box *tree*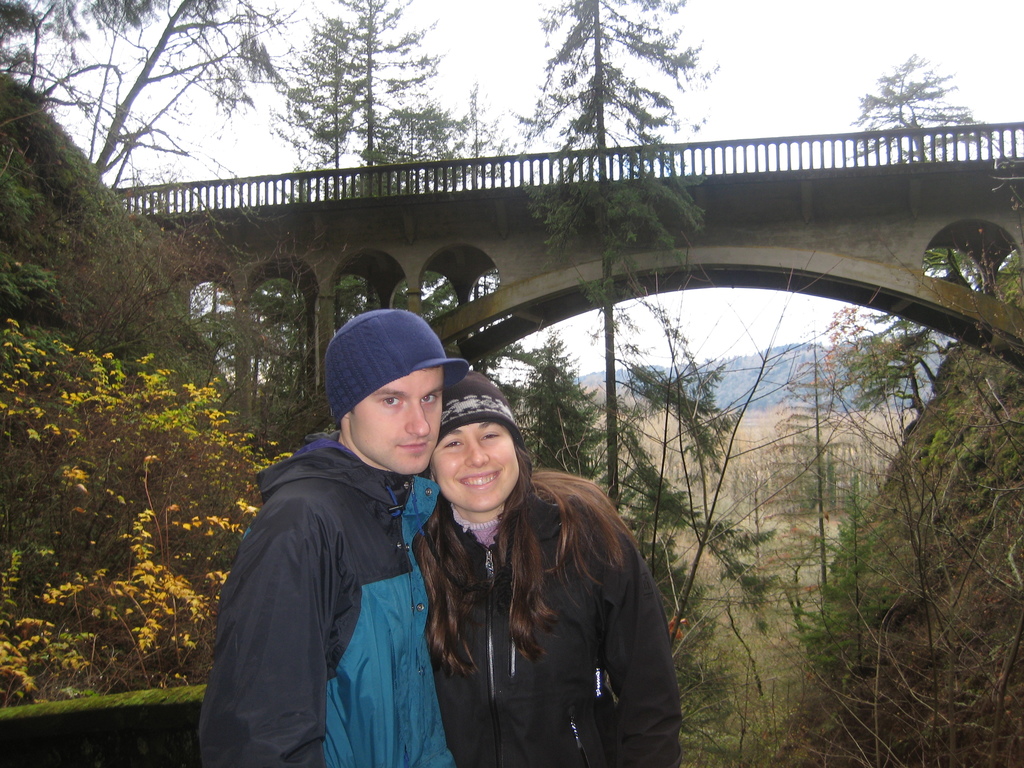
{"x1": 837, "y1": 303, "x2": 941, "y2": 412}
